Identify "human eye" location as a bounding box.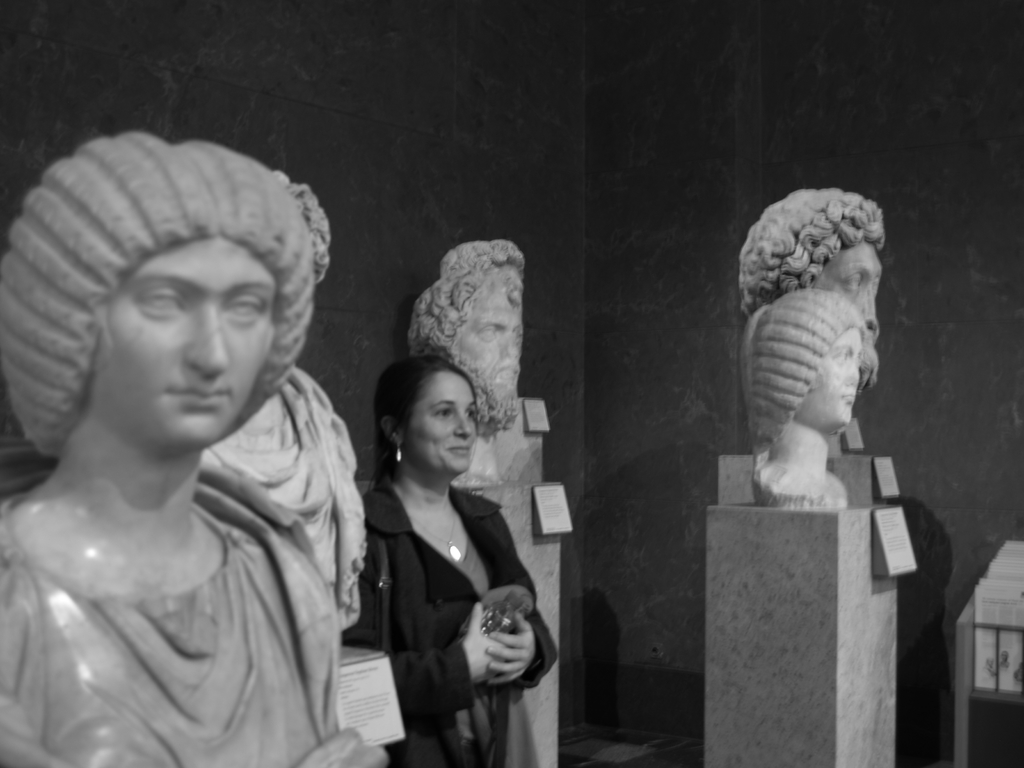
(842,268,865,291).
